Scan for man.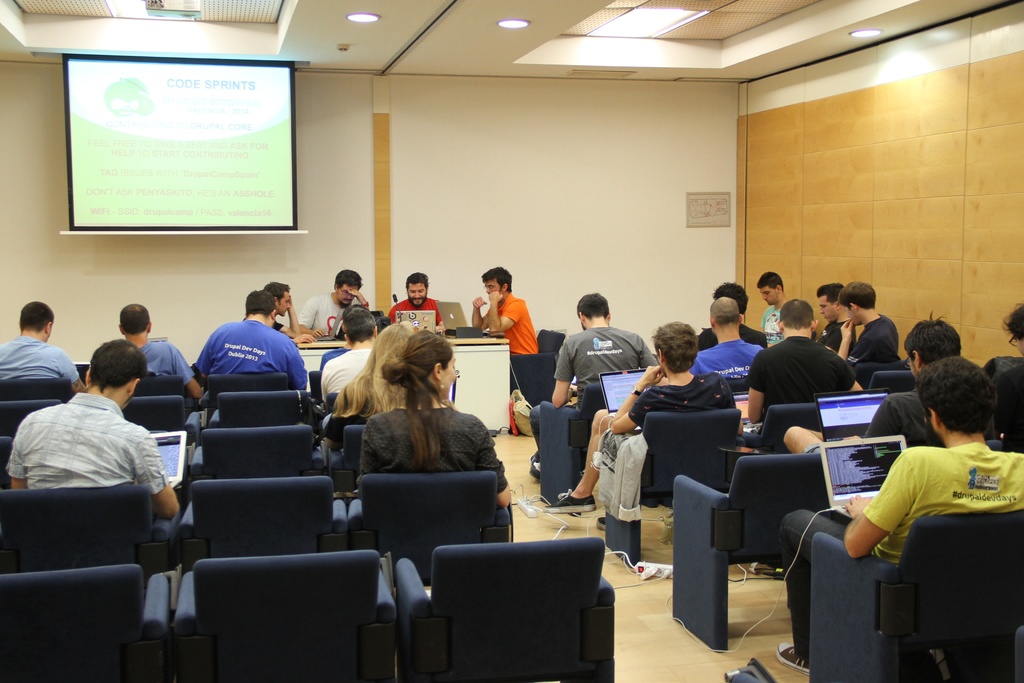
Scan result: <bbox>698, 284, 767, 349</bbox>.
